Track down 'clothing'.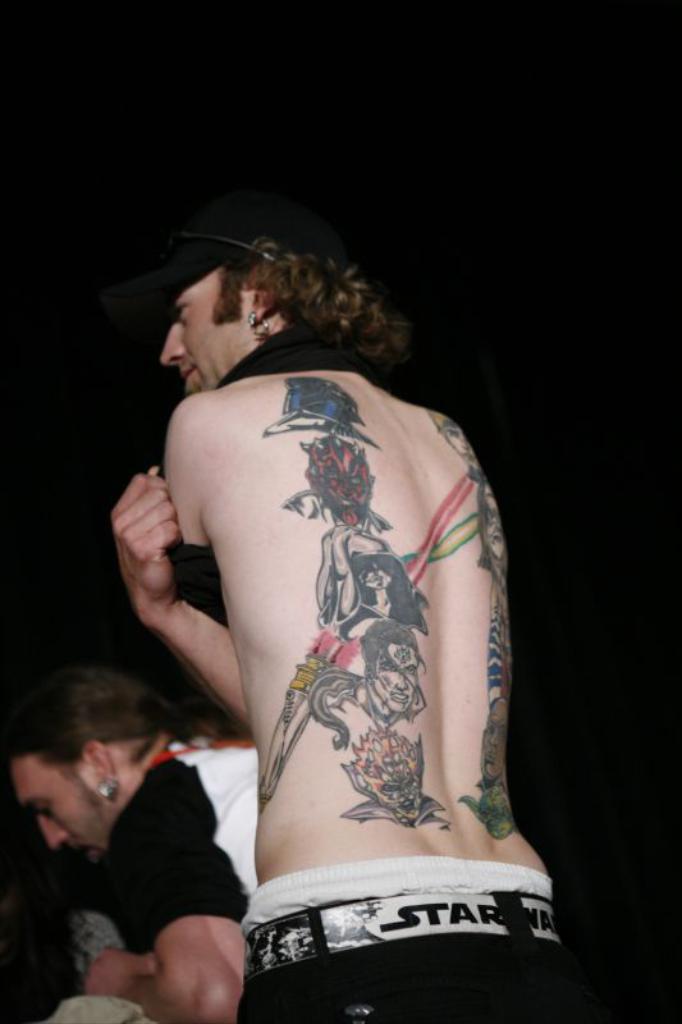
Tracked to bbox(238, 856, 569, 1023).
